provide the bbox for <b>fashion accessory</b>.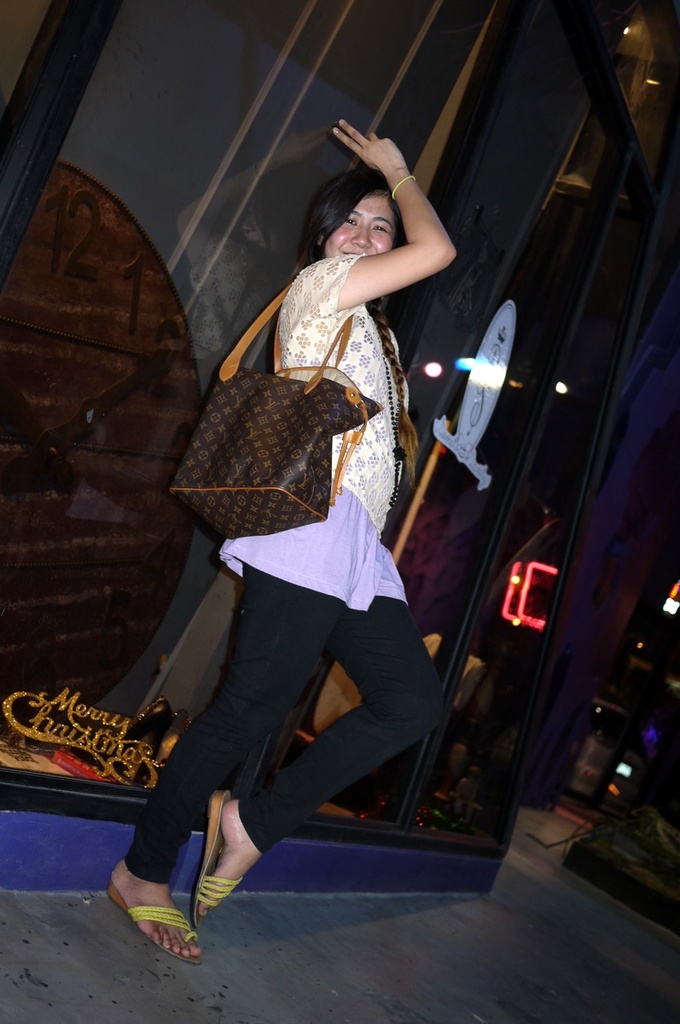
192,785,233,922.
